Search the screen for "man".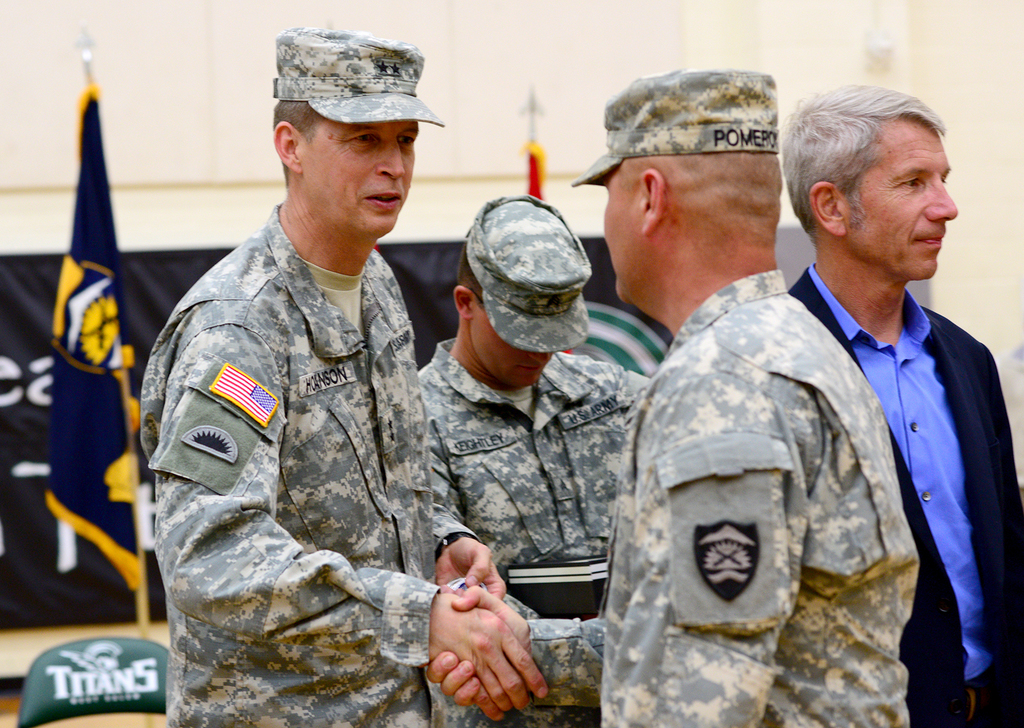
Found at {"x1": 785, "y1": 78, "x2": 1023, "y2": 727}.
